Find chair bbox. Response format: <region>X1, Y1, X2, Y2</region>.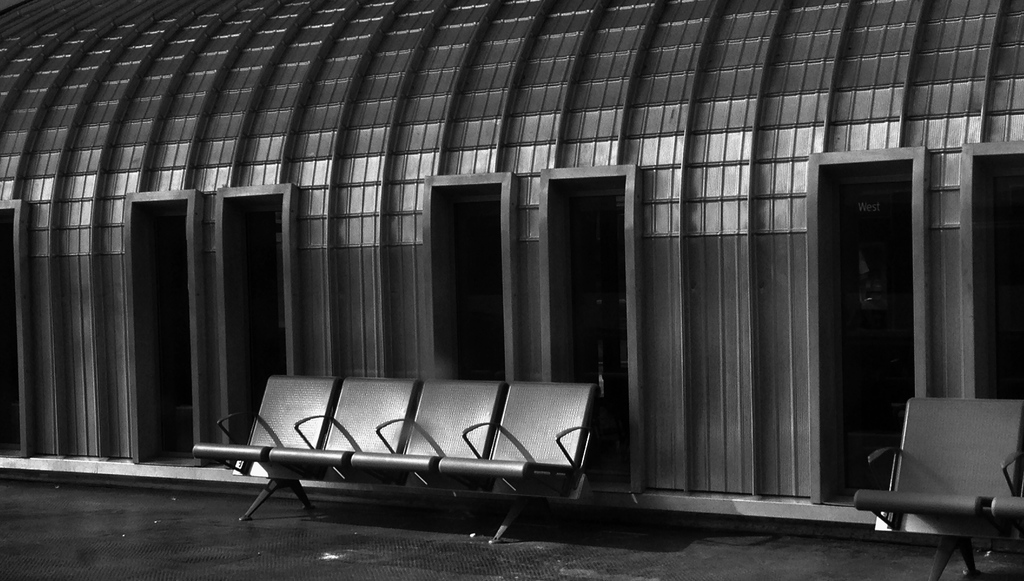
<region>433, 378, 605, 511</region>.
